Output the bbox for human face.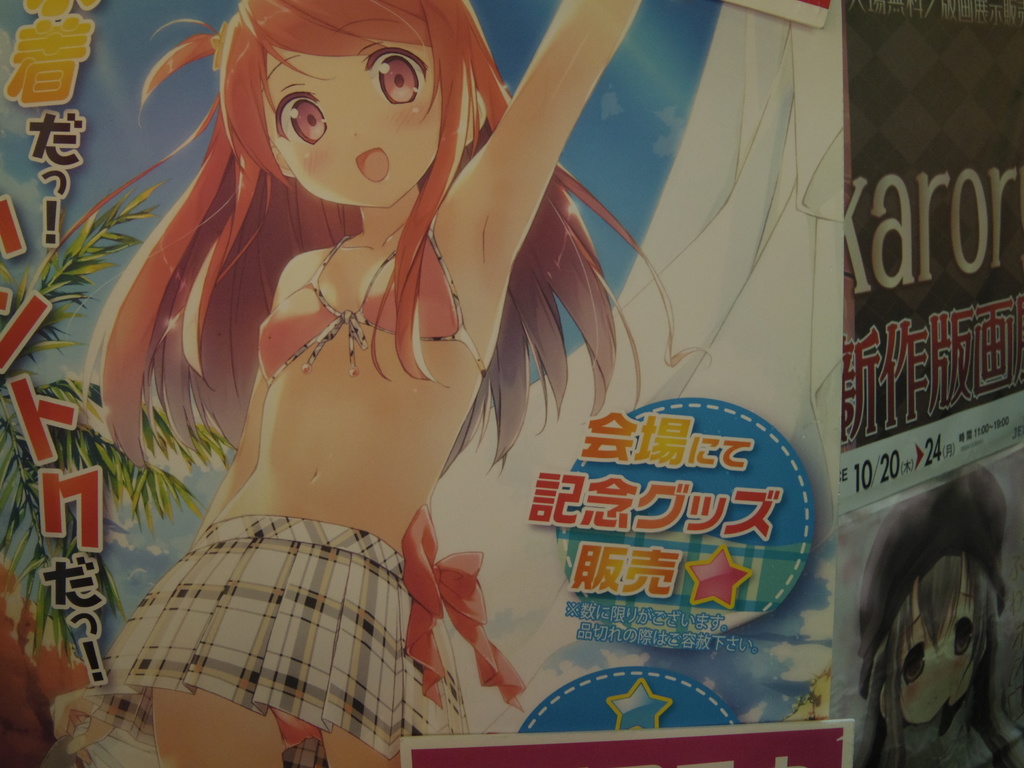
(899,554,989,726).
